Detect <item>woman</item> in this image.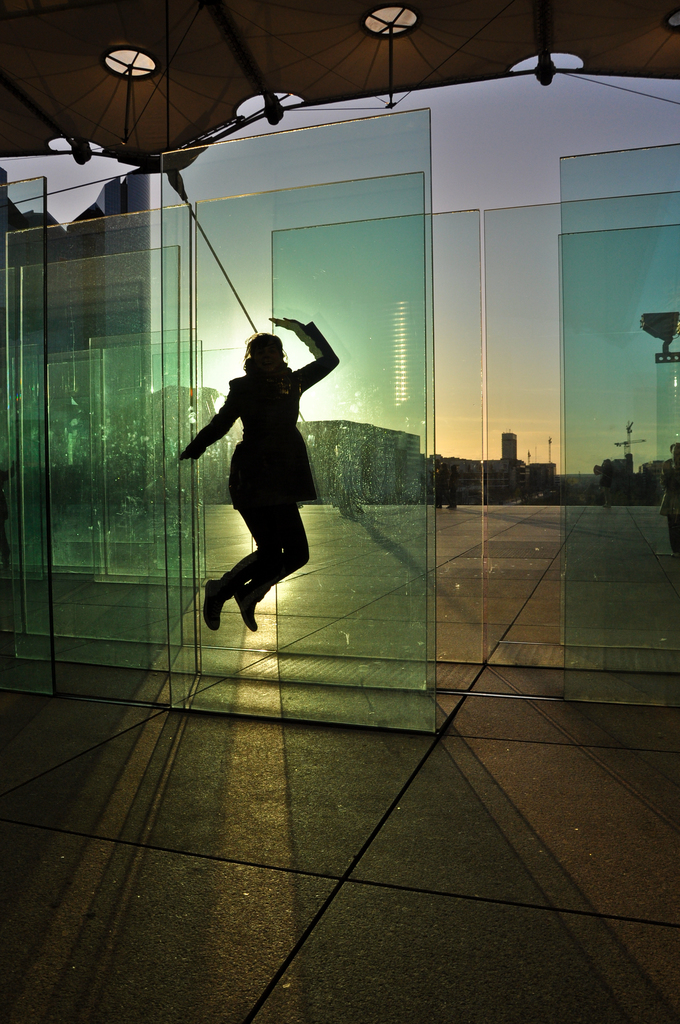
Detection: 187 298 338 640.
